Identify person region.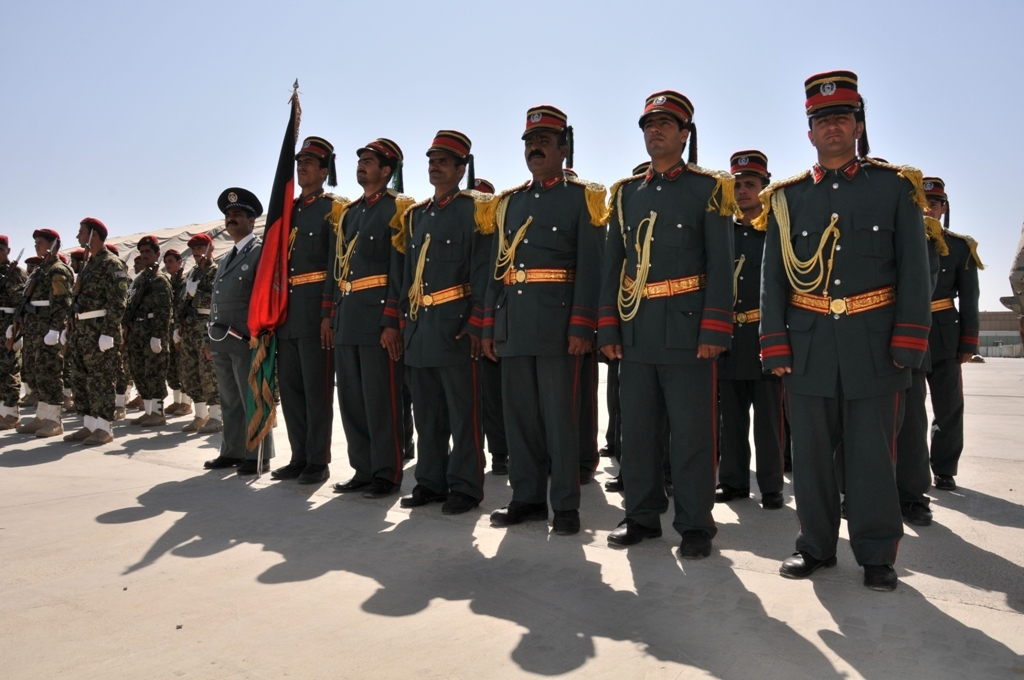
Region: left=599, top=98, right=740, bottom=566.
